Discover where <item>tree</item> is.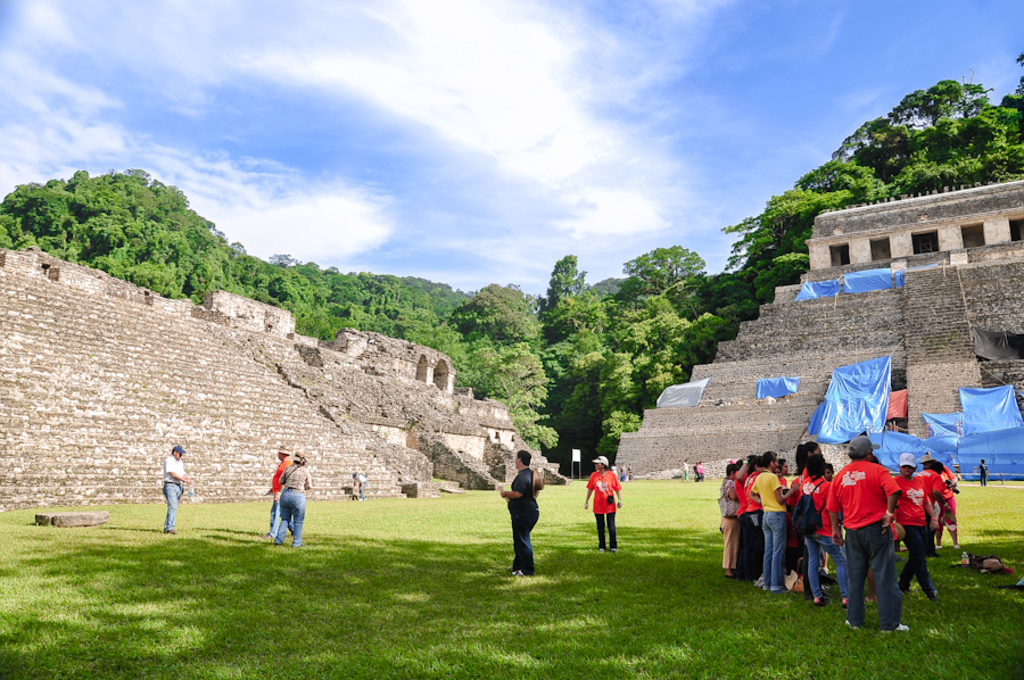
Discovered at bbox=[951, 149, 981, 180].
